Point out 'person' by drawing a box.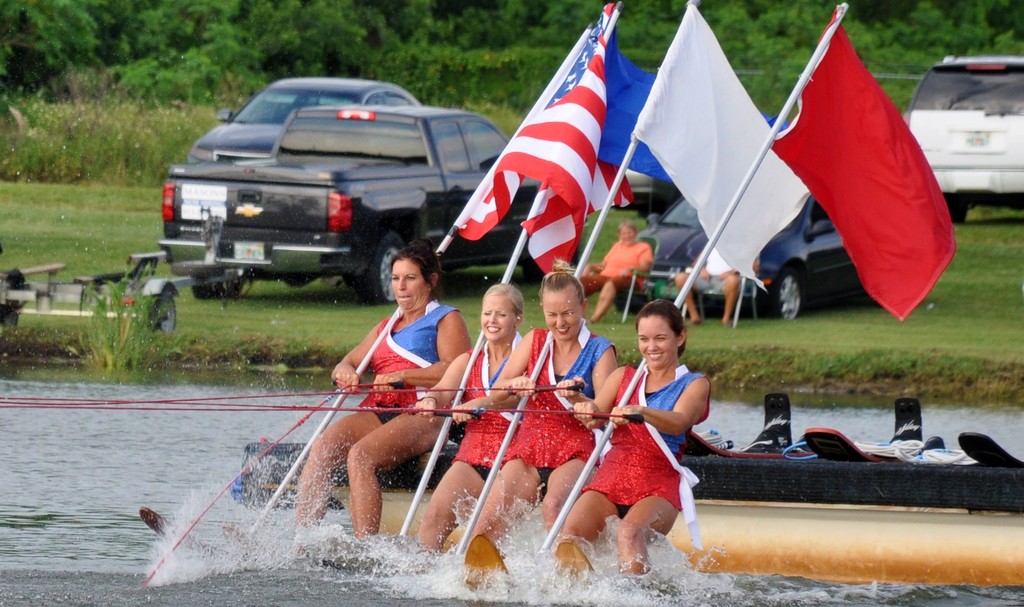
{"left": 289, "top": 246, "right": 470, "bottom": 560}.
